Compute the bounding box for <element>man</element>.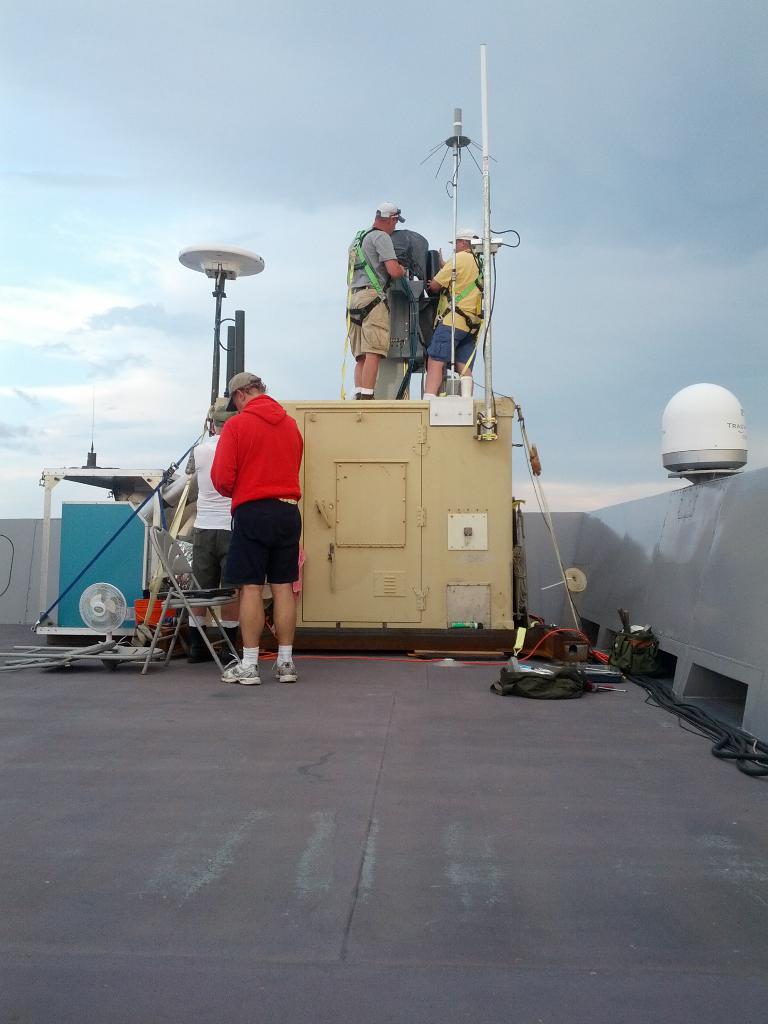
(left=424, top=226, right=486, bottom=394).
